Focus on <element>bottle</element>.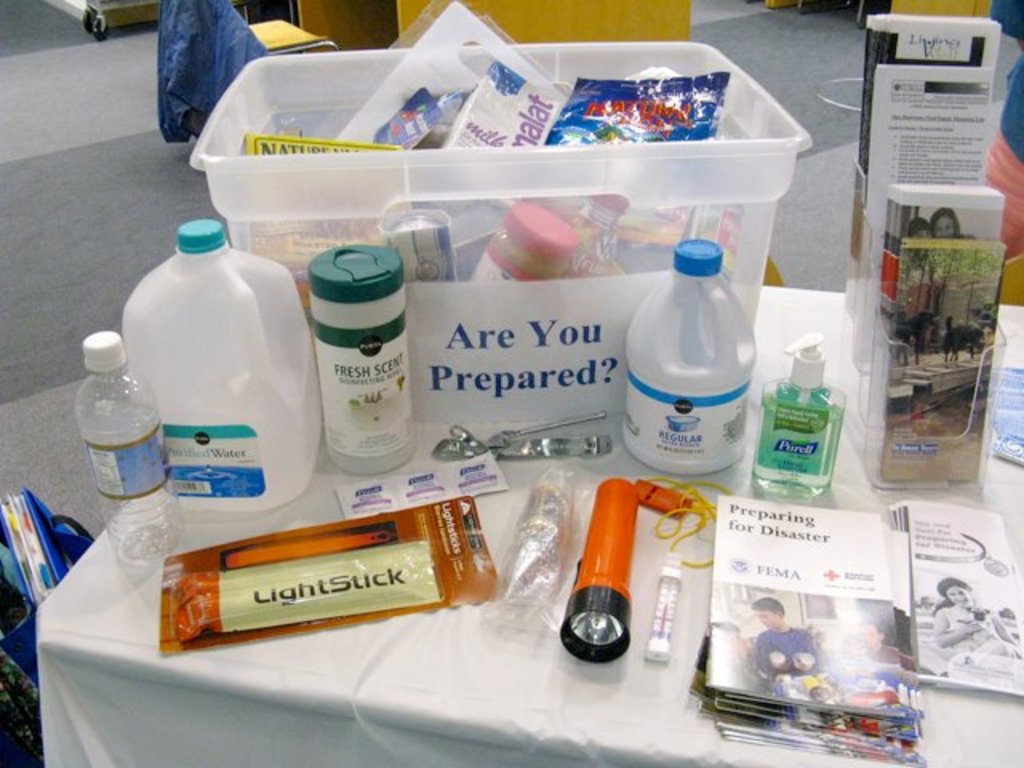
Focused at bbox=[307, 243, 419, 474].
